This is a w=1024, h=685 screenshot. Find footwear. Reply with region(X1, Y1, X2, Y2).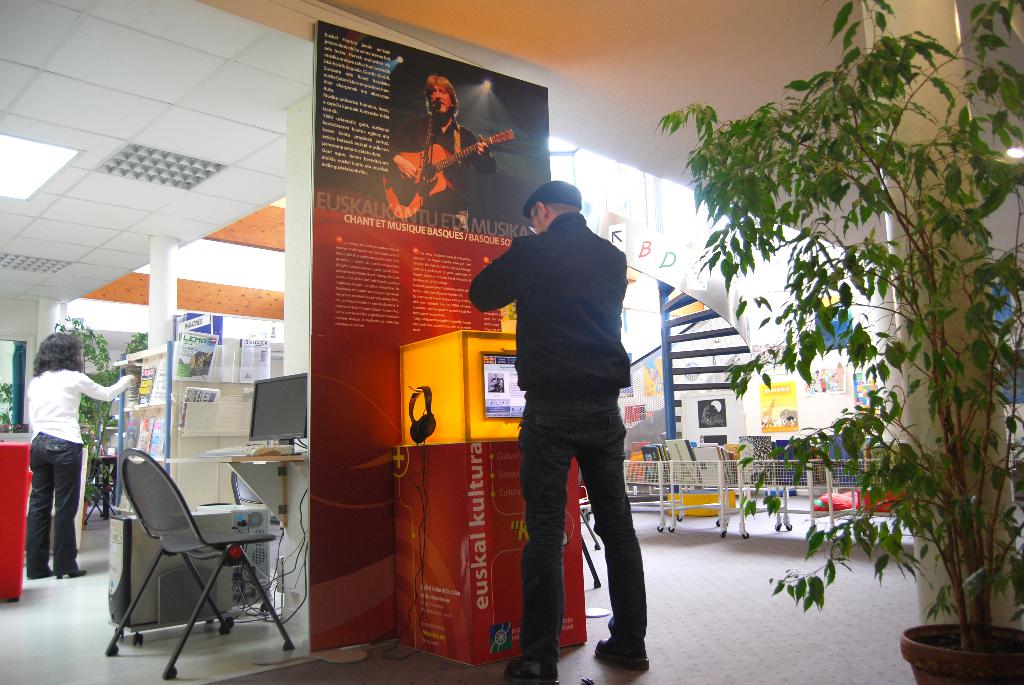
region(54, 566, 83, 579).
